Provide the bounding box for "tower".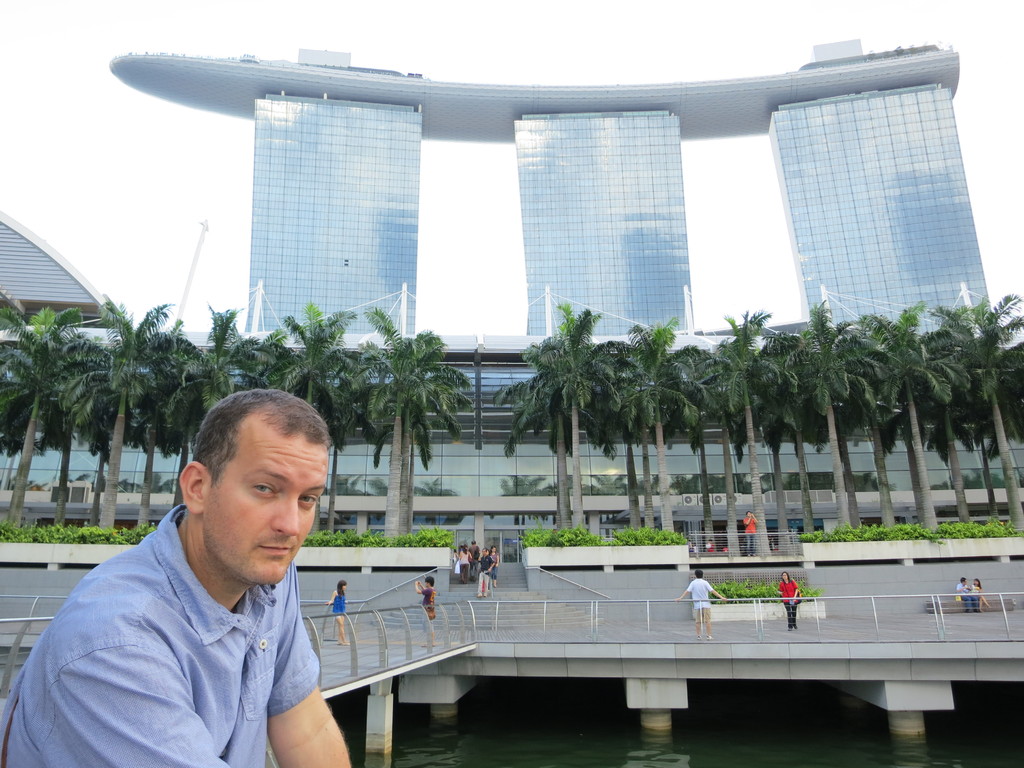
left=502, top=105, right=694, bottom=342.
